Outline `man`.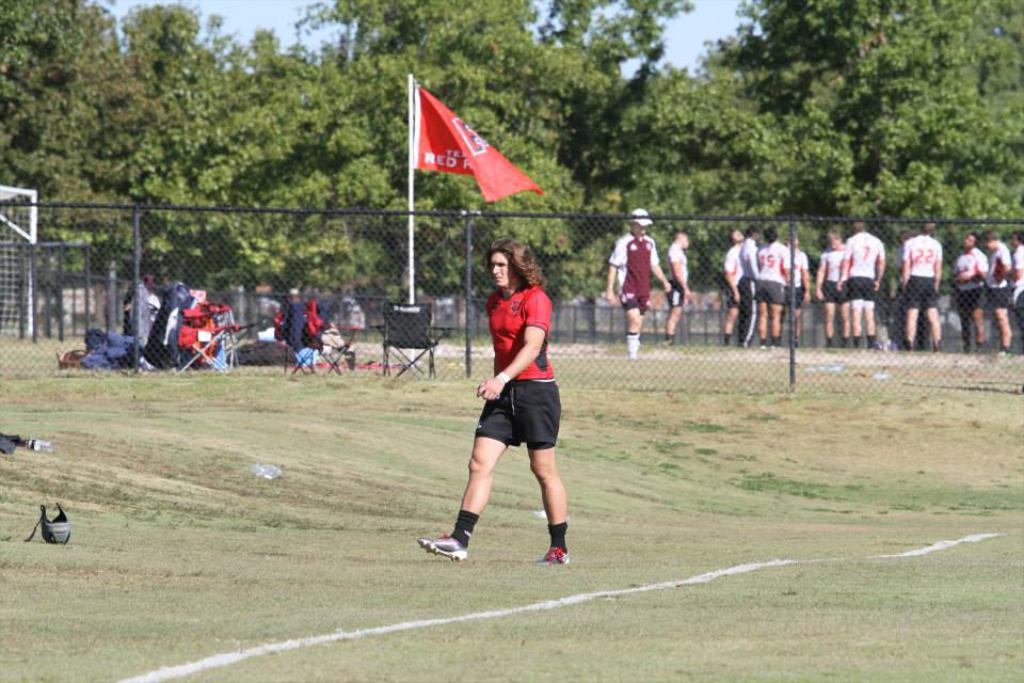
Outline: pyautogui.locateOnScreen(737, 225, 761, 348).
